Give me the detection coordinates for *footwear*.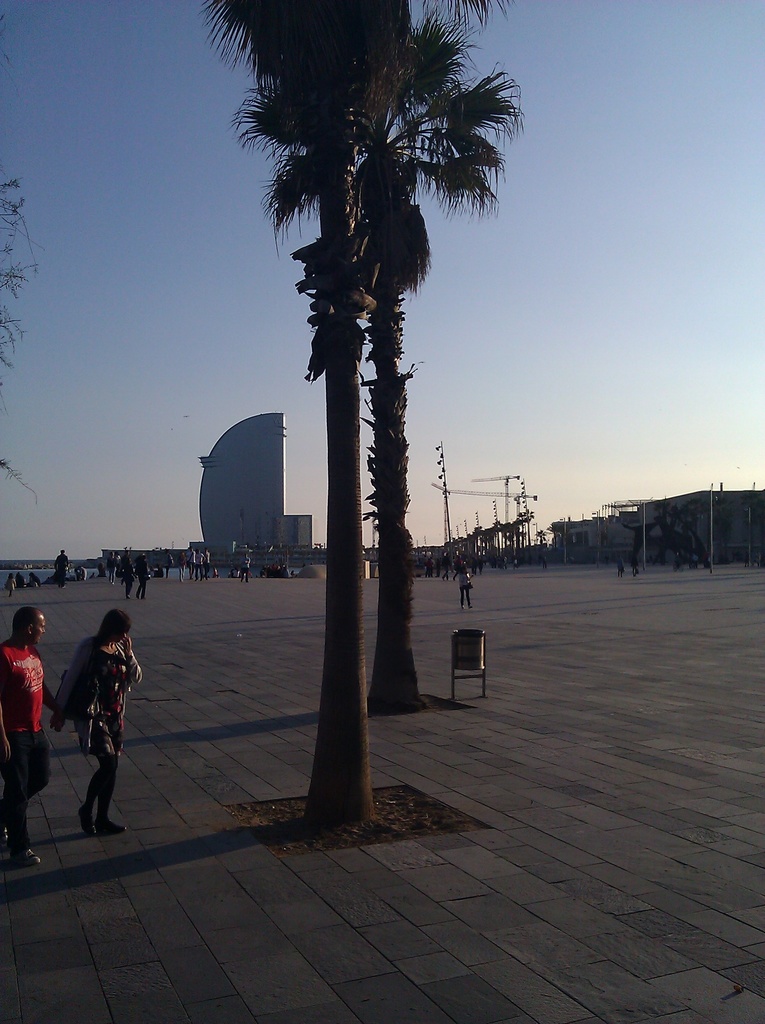
box(9, 848, 38, 868).
